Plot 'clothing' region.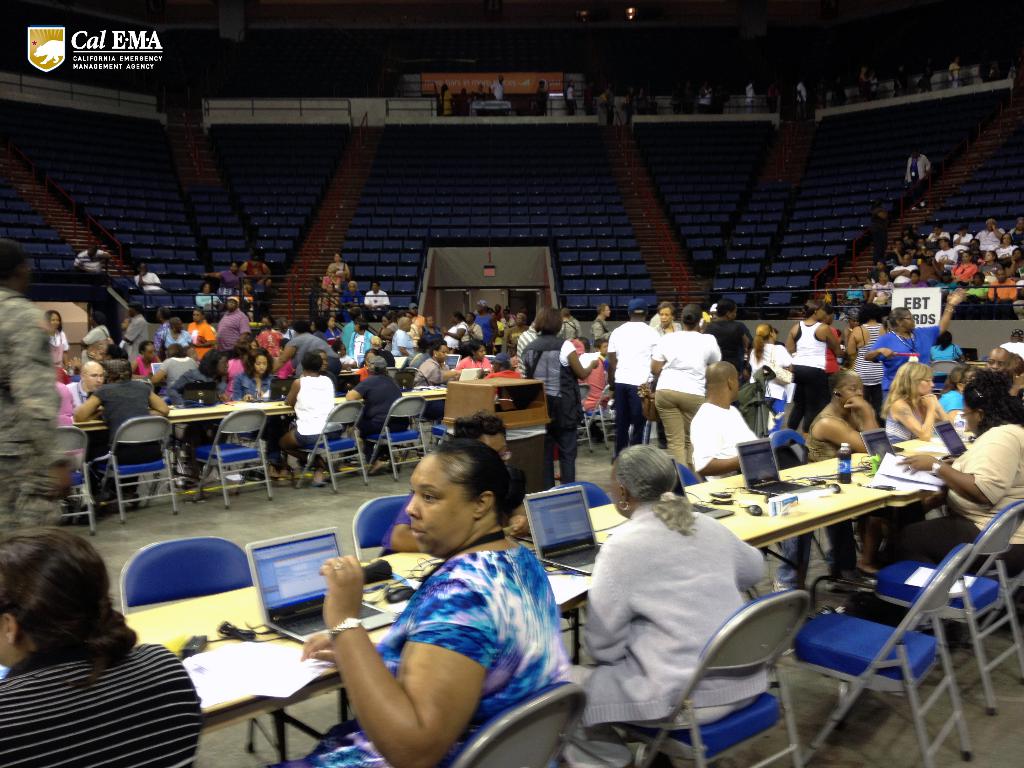
Plotted at <region>157, 321, 189, 349</region>.
